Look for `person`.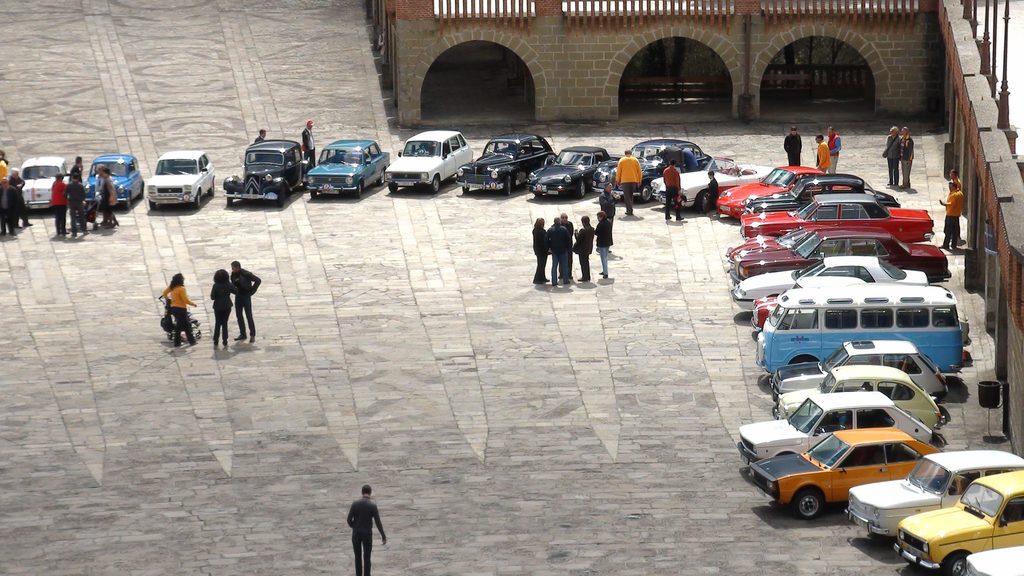
Found: 599, 179, 611, 233.
